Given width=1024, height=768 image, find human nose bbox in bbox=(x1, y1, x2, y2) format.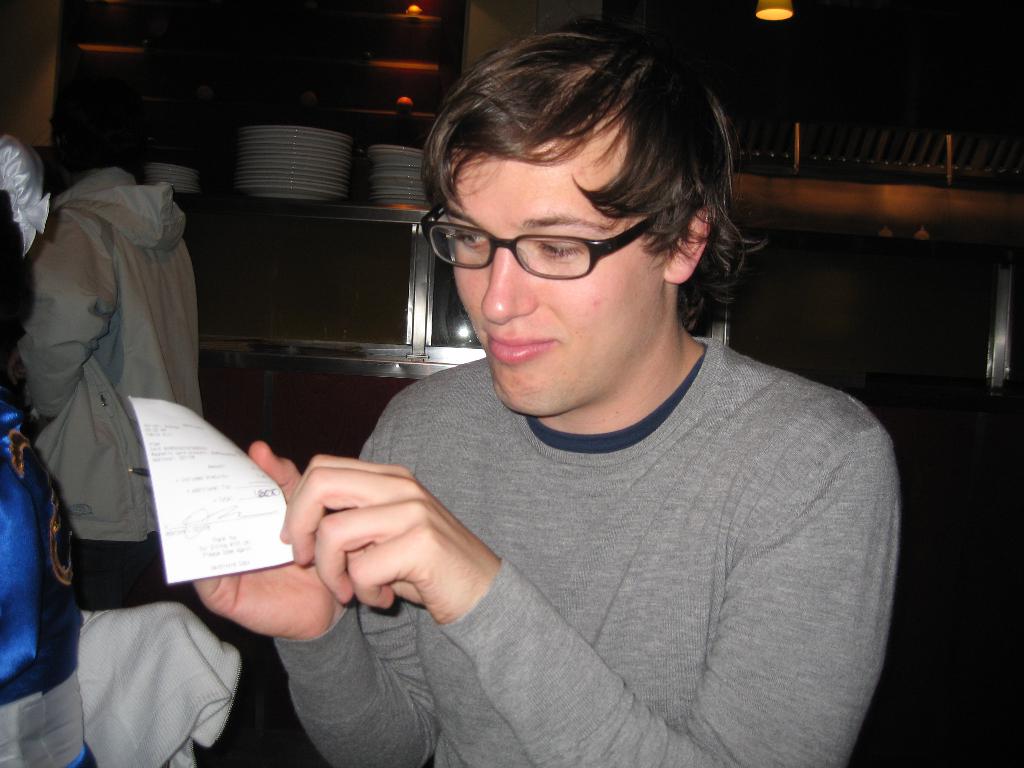
bbox=(478, 230, 538, 332).
